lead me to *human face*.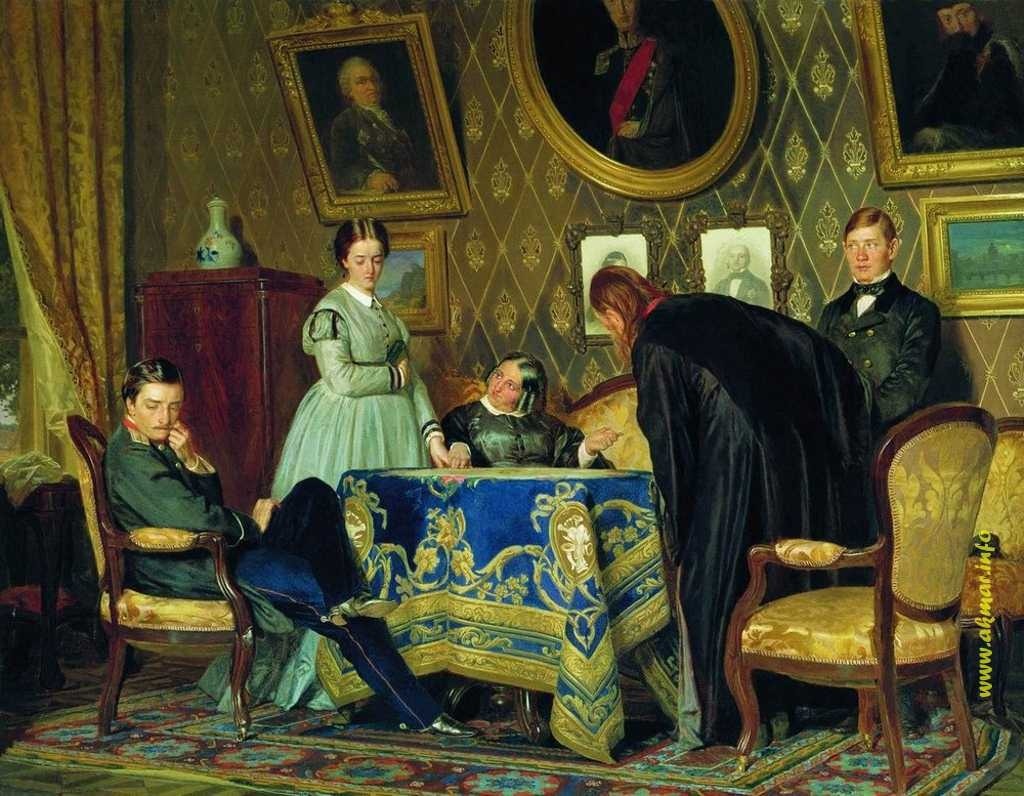
Lead to x1=608 y1=0 x2=631 y2=32.
